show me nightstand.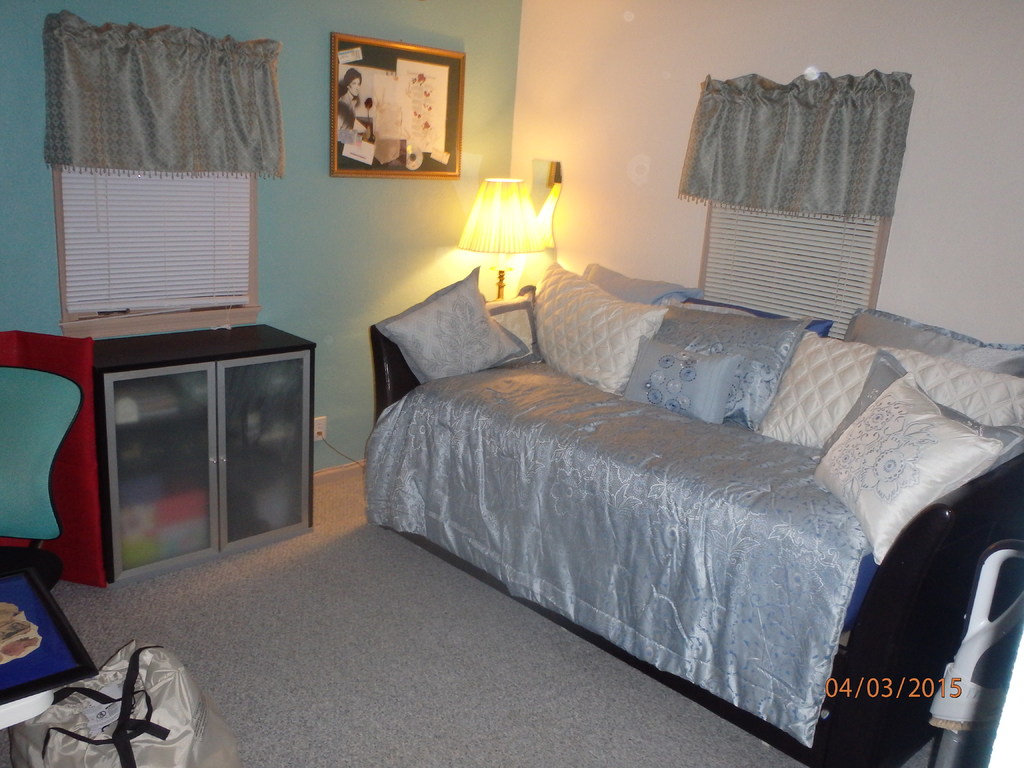
nightstand is here: (x1=53, y1=321, x2=307, y2=598).
